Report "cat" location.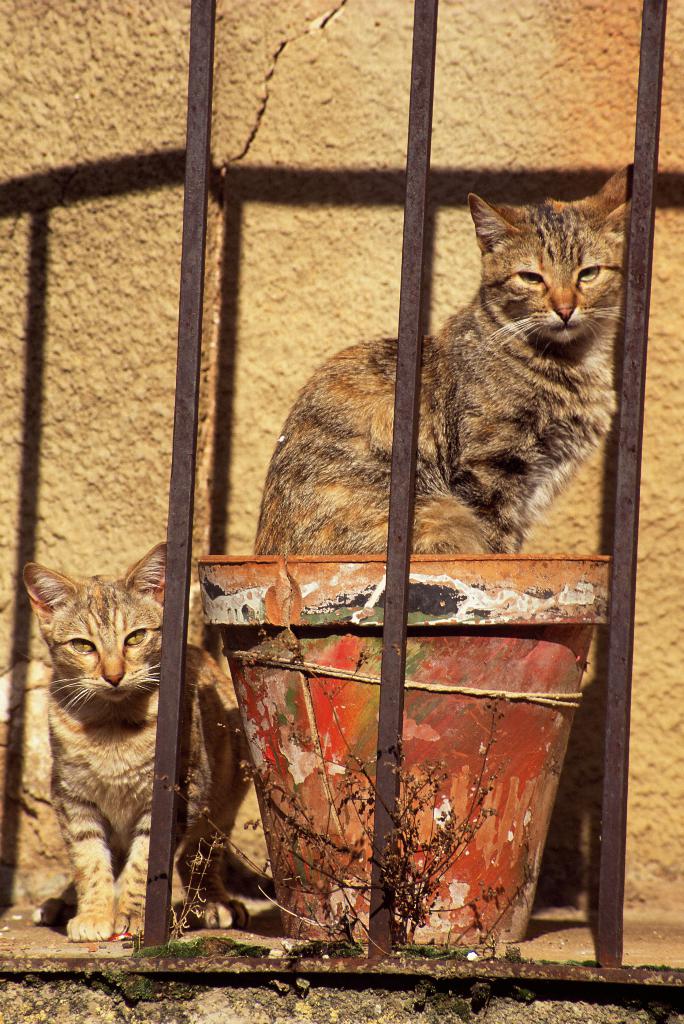
Report: bbox=[253, 166, 627, 545].
